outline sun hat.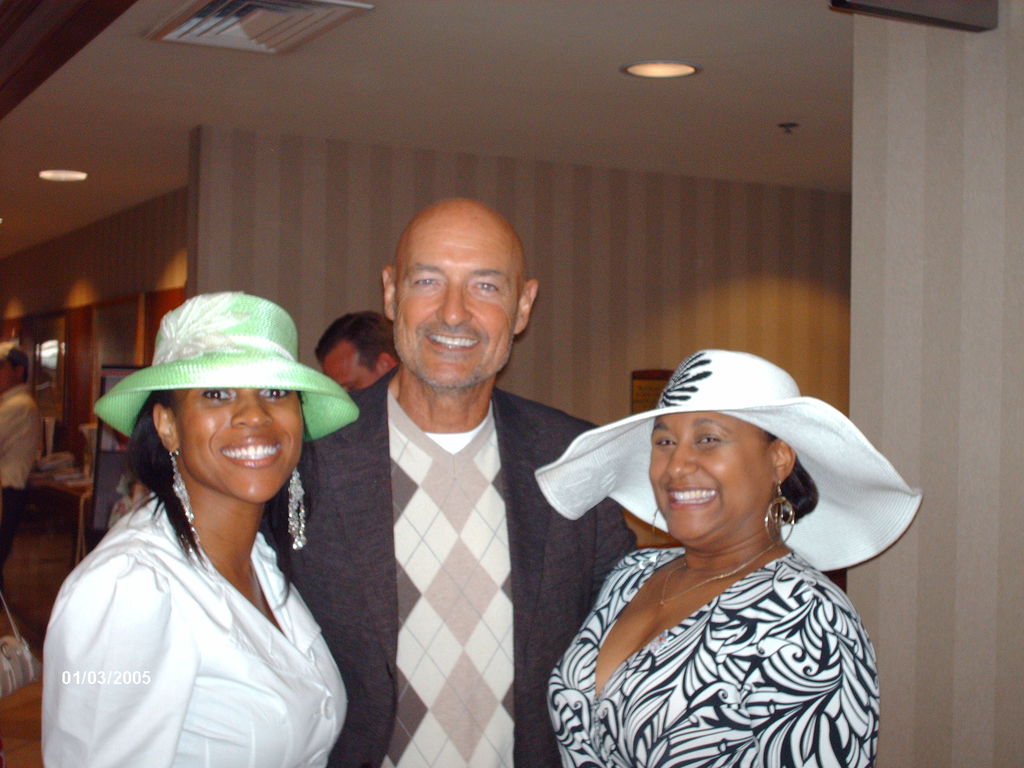
Outline: region(86, 289, 361, 447).
